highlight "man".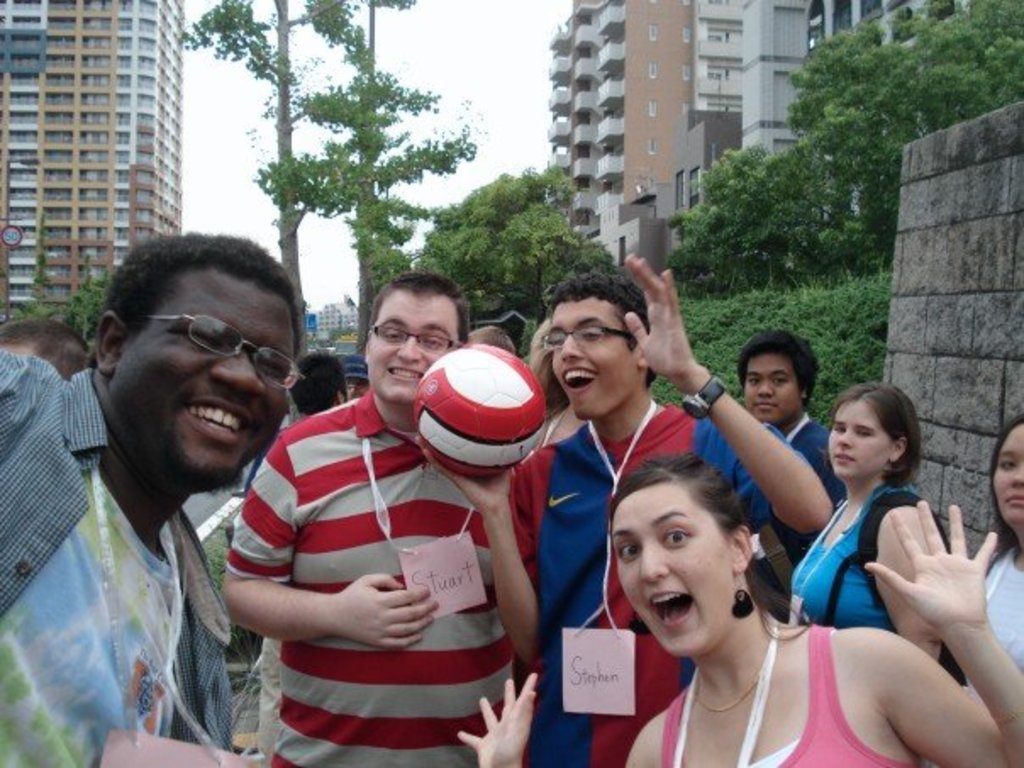
Highlighted region: x1=734, y1=329, x2=851, y2=510.
